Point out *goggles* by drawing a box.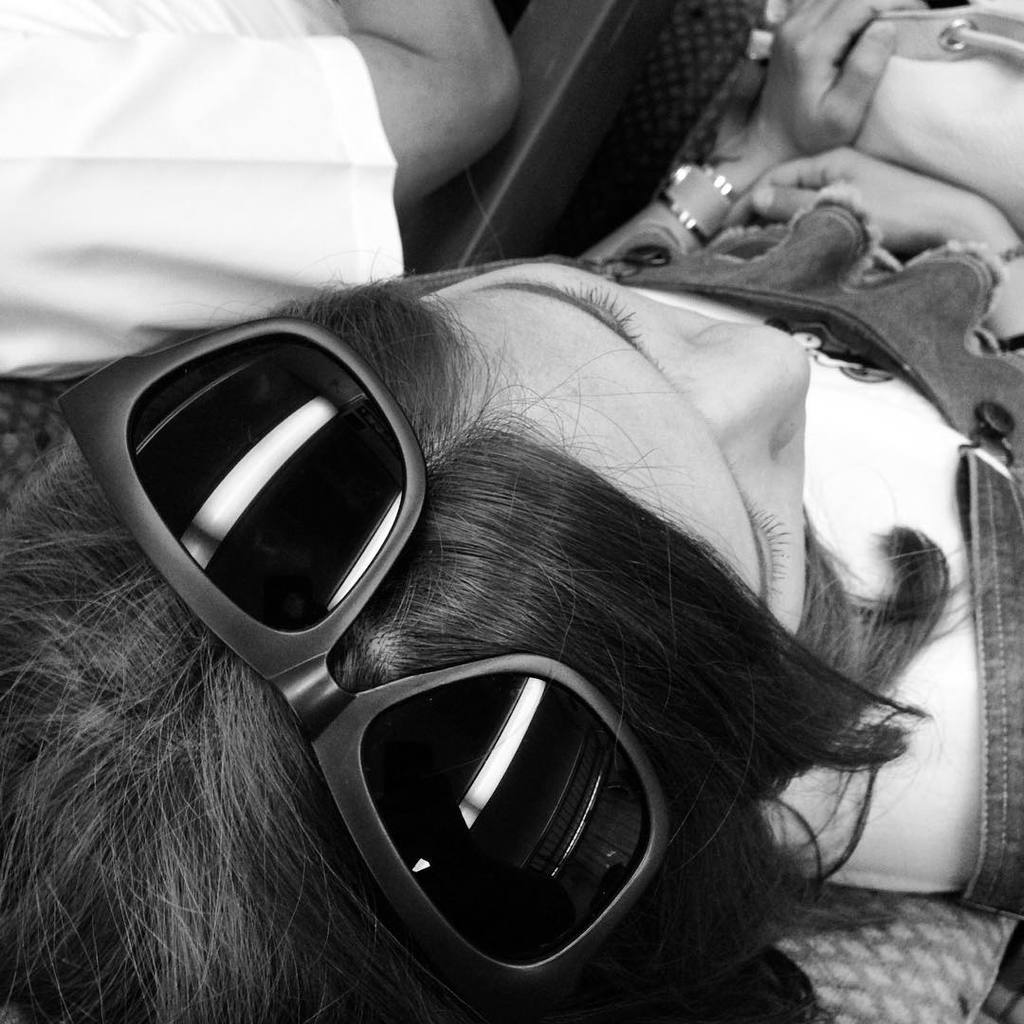
[95, 406, 730, 960].
